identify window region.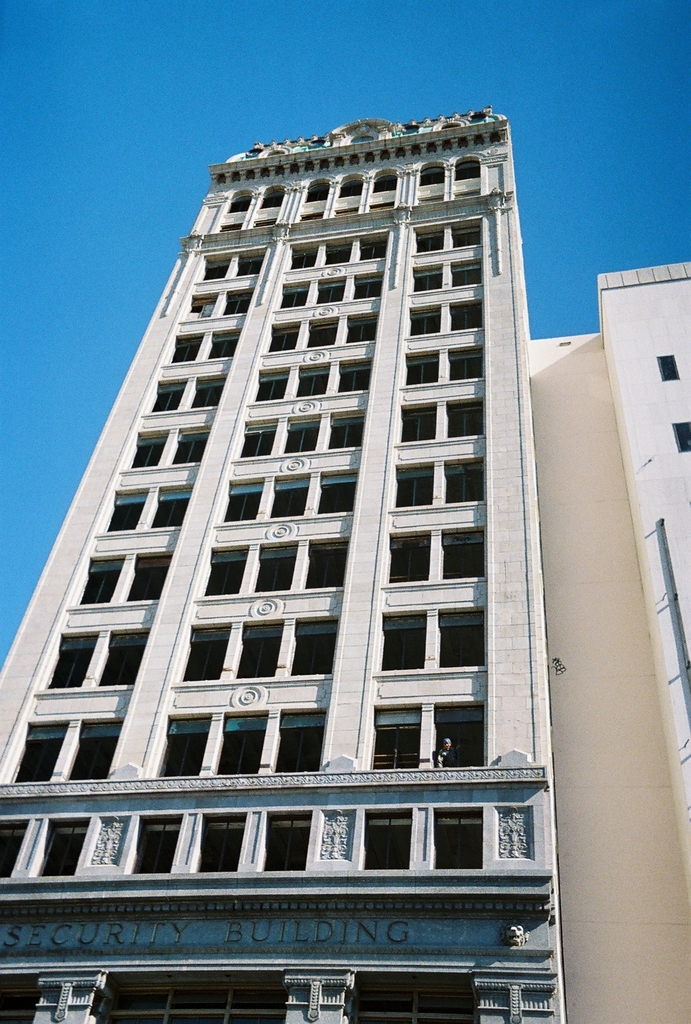
Region: (left=380, top=614, right=424, bottom=669).
